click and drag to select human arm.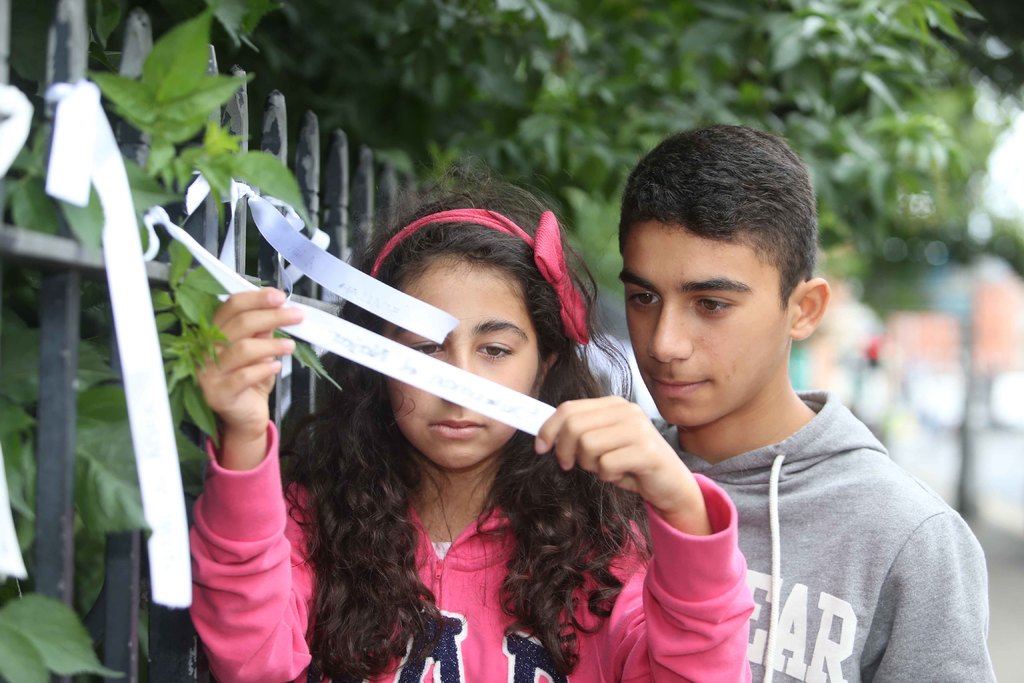
Selection: rect(507, 384, 756, 682).
